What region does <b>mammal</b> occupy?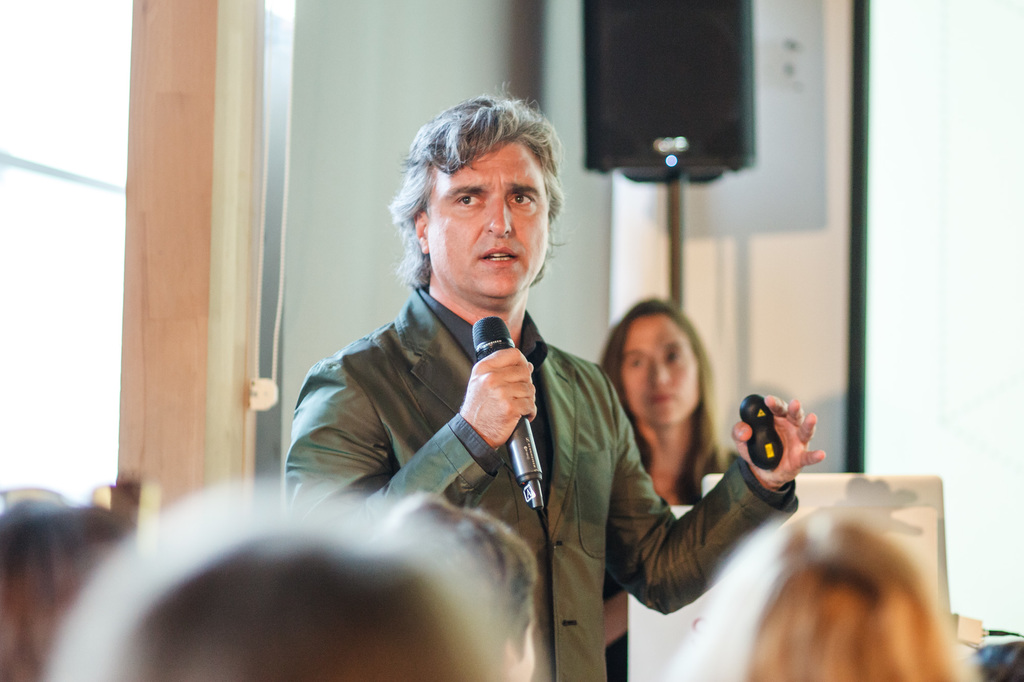
{"x1": 359, "y1": 499, "x2": 539, "y2": 681}.
